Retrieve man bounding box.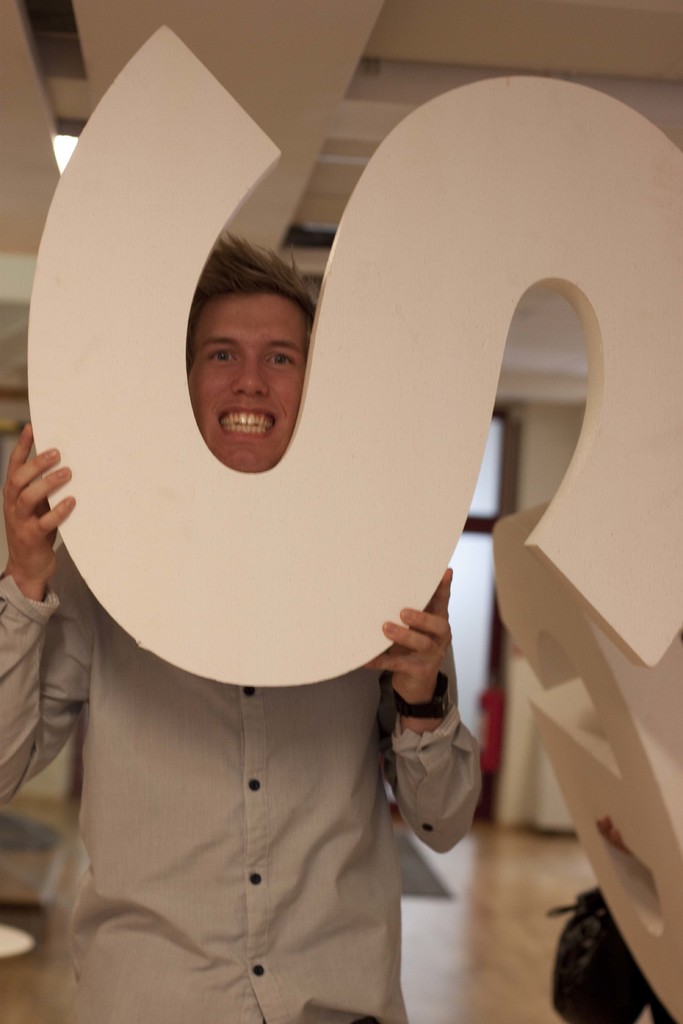
Bounding box: bbox=[0, 224, 488, 1021].
